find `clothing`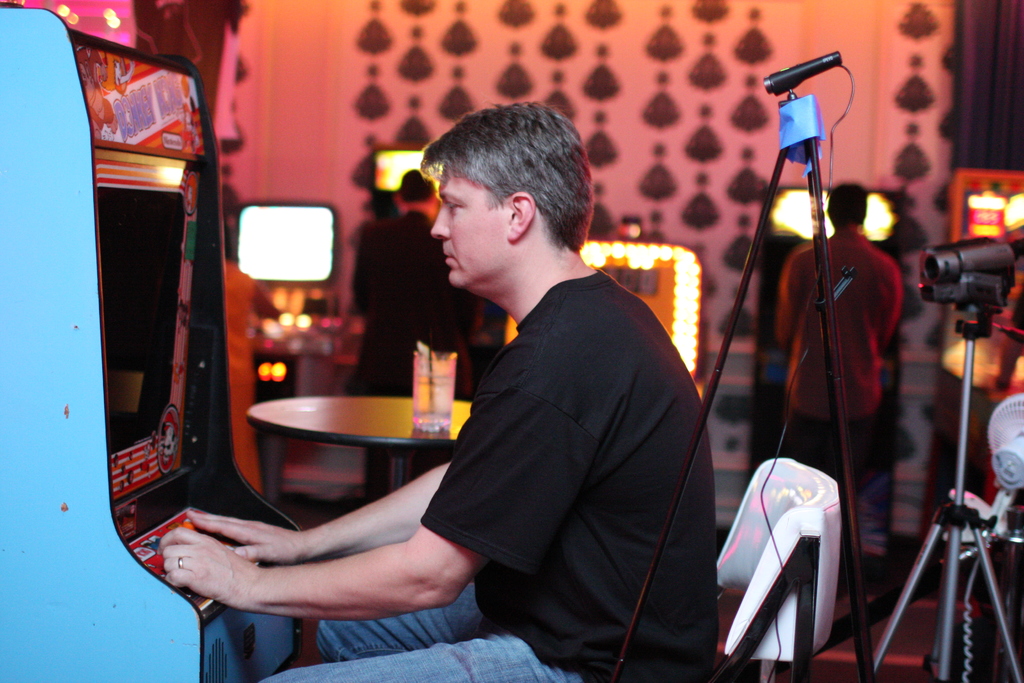
(left=772, top=217, right=906, bottom=557)
